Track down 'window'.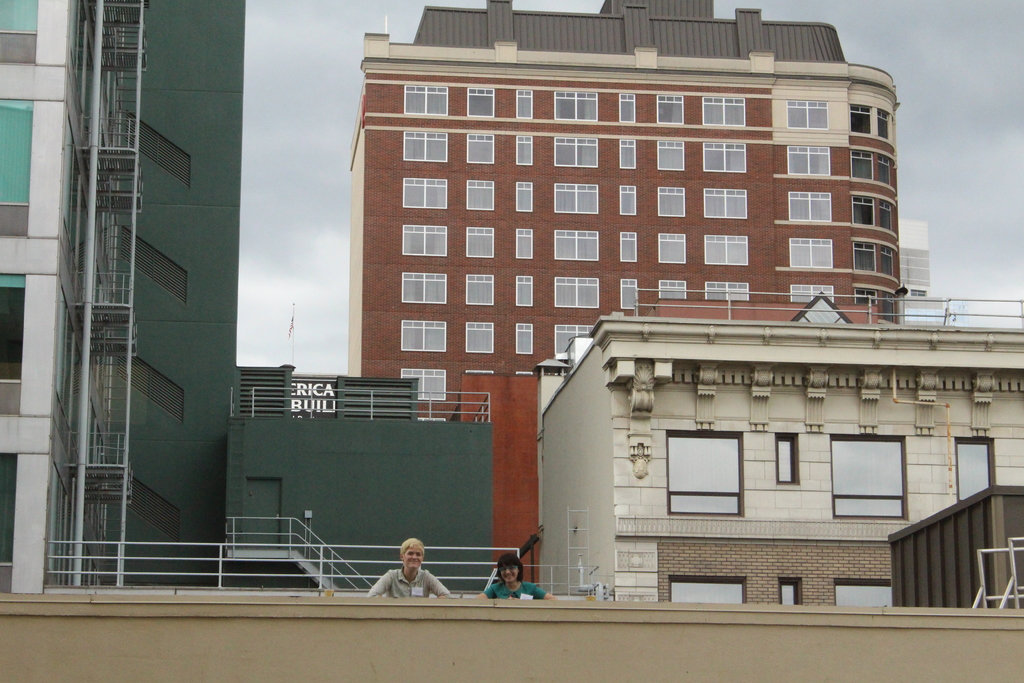
Tracked to 464 272 493 306.
